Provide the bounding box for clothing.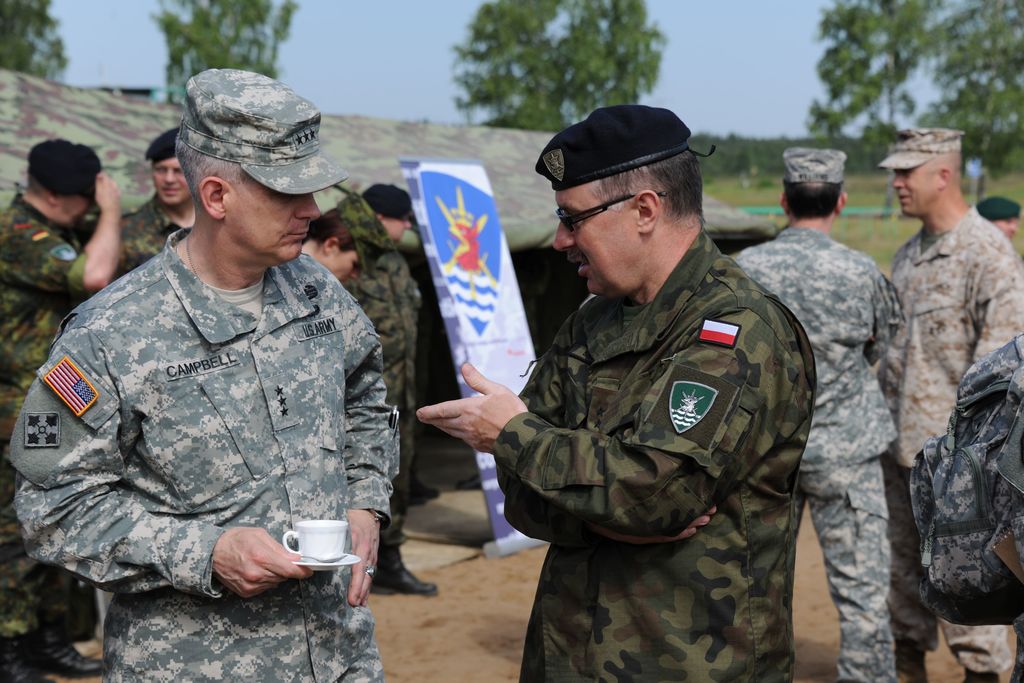
locate(17, 172, 409, 634).
